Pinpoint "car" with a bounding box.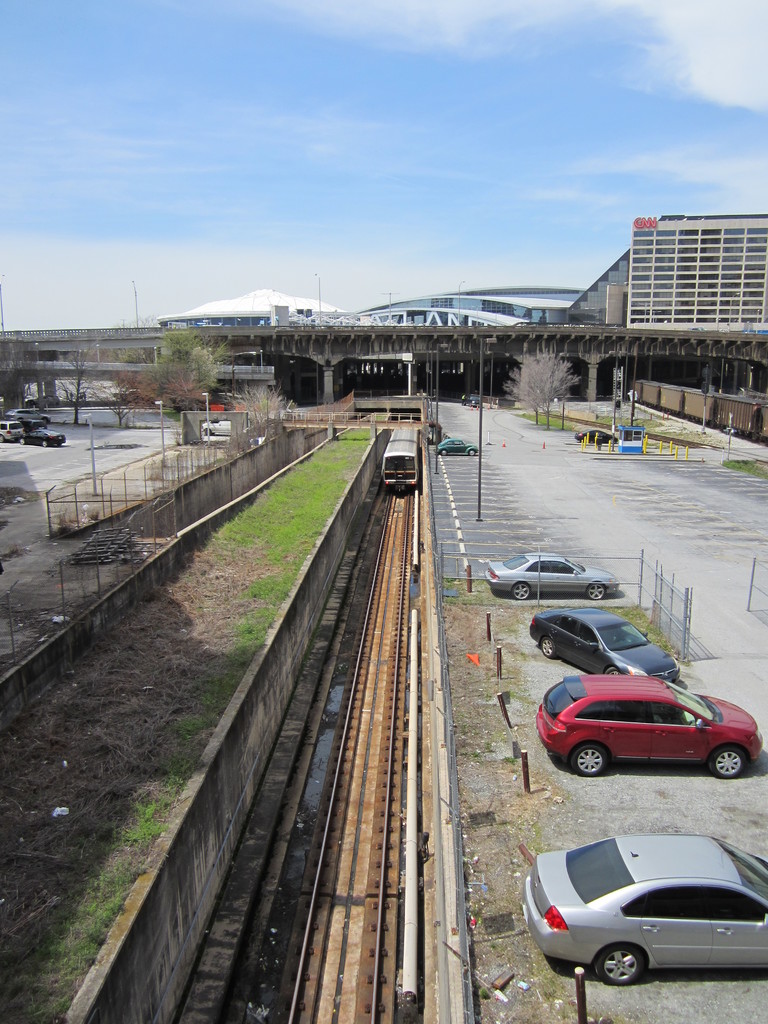
[18,427,67,451].
